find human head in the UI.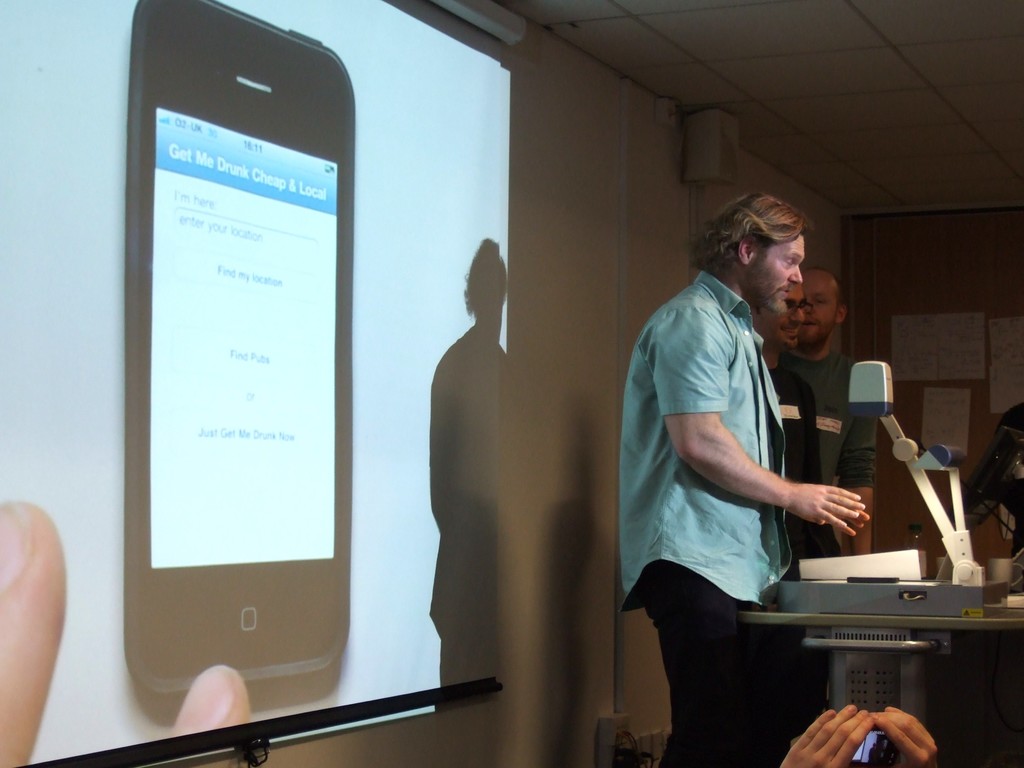
UI element at (703,188,803,315).
